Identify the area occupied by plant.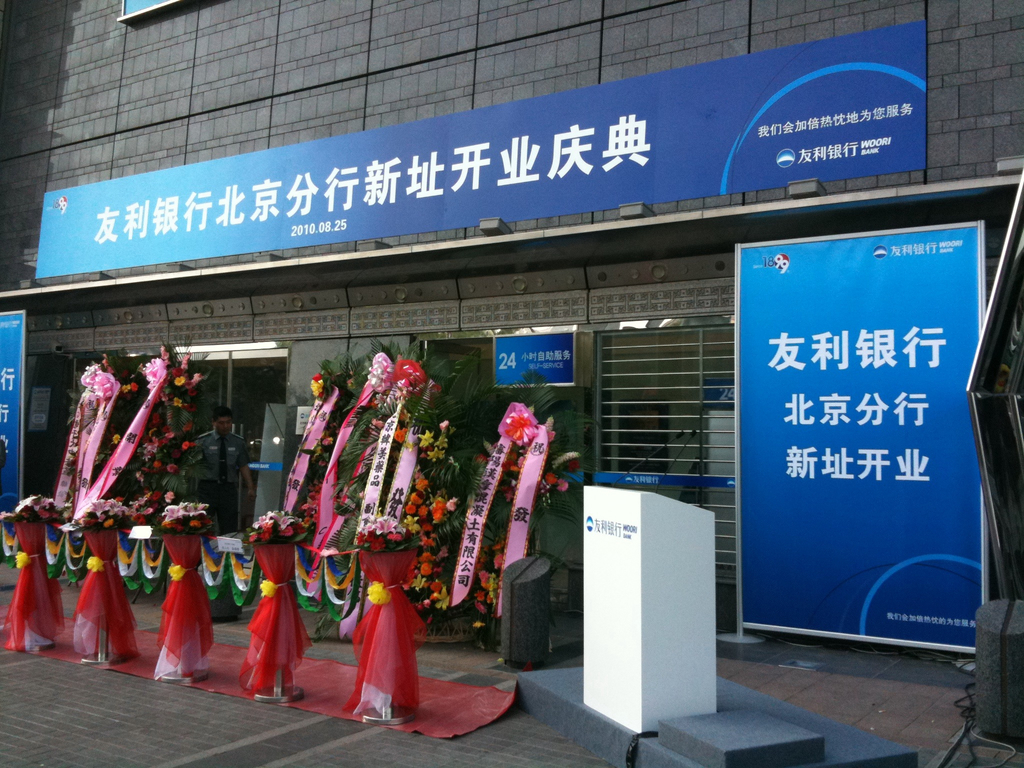
Area: x1=317, y1=331, x2=594, y2=543.
